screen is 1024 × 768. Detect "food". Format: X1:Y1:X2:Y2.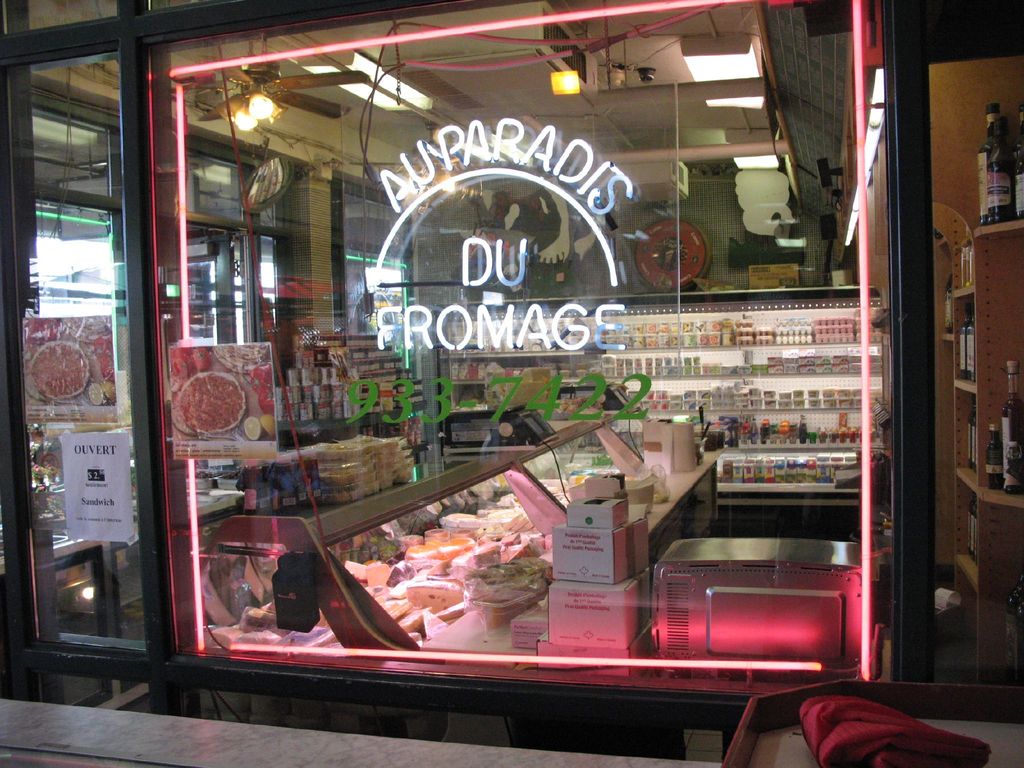
103:337:114:360.
